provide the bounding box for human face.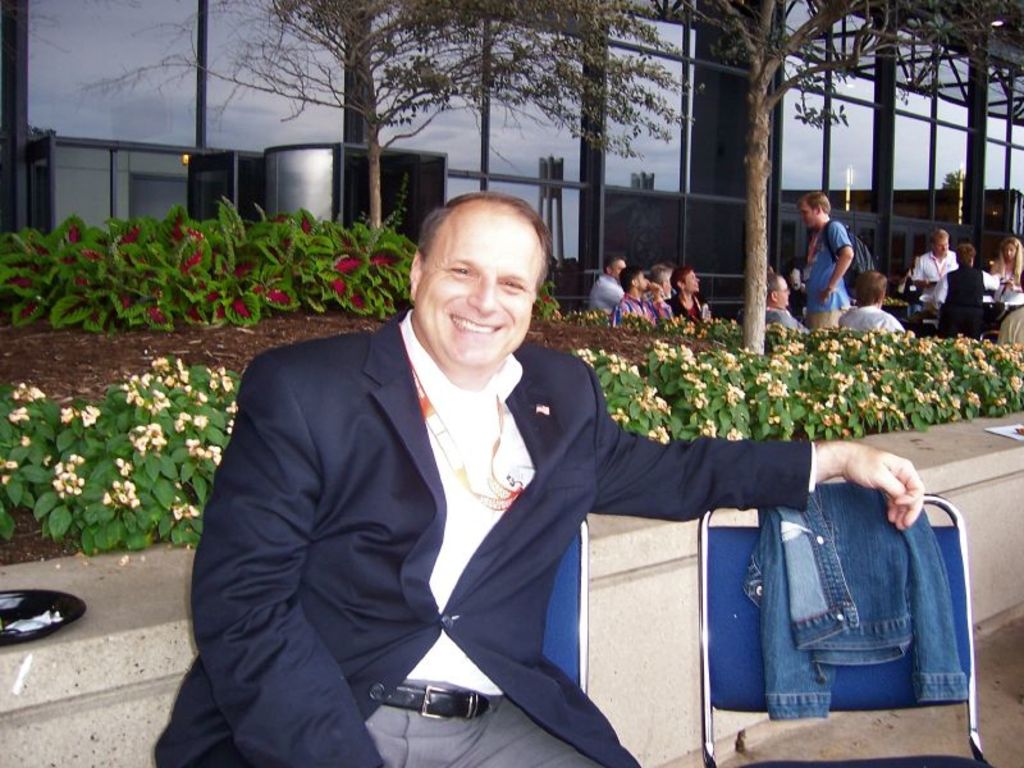
<region>795, 198, 823, 233</region>.
